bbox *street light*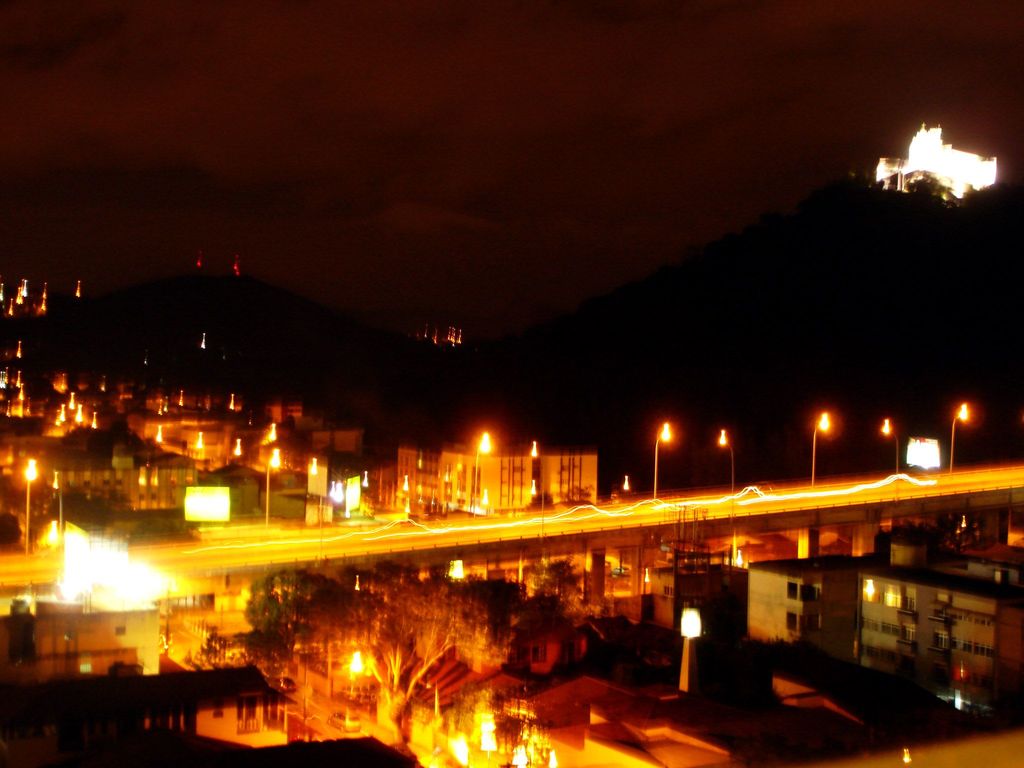
locate(19, 459, 41, 553)
